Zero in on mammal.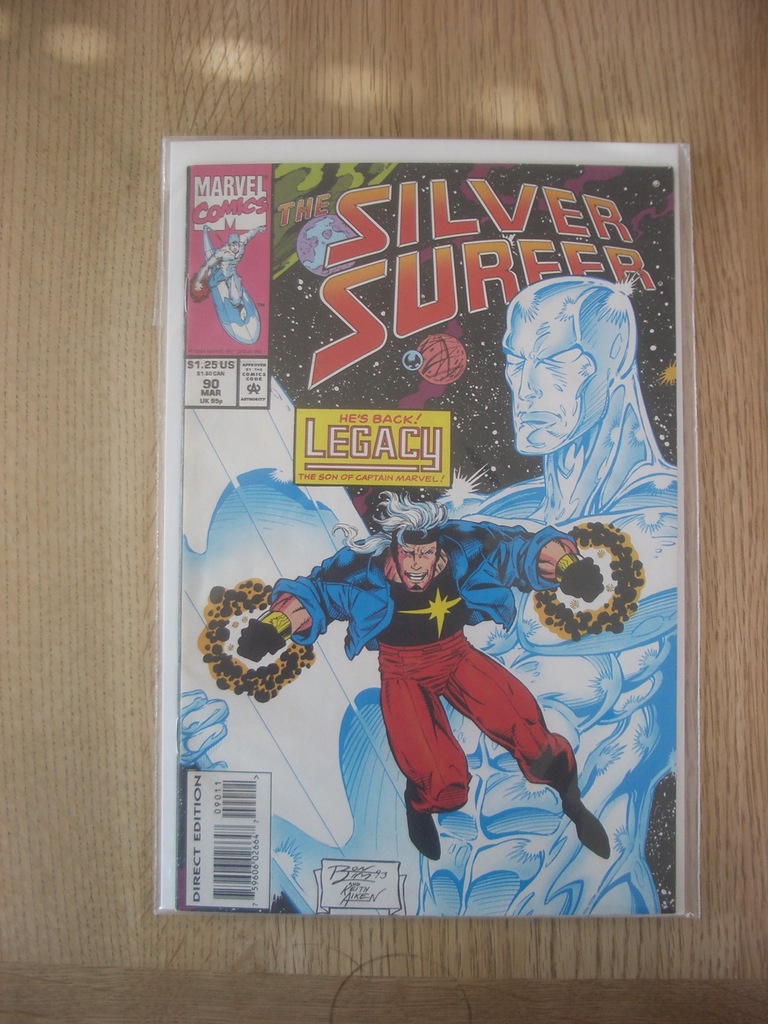
Zeroed in: pyautogui.locateOnScreen(268, 278, 682, 924).
